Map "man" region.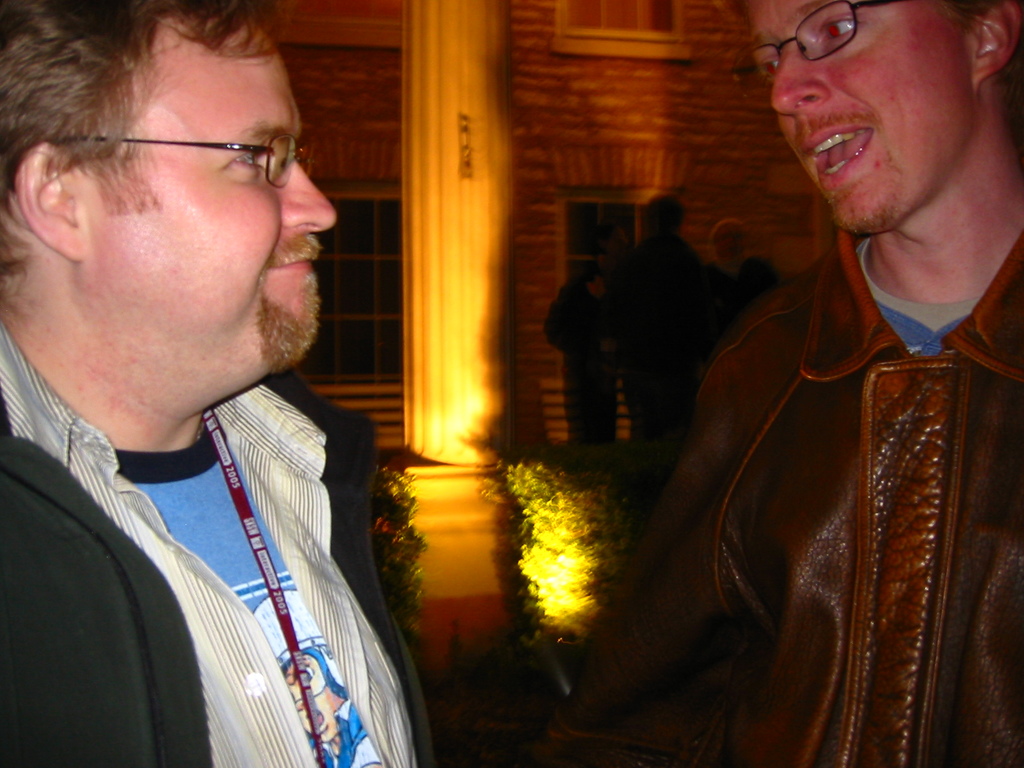
Mapped to (left=7, top=31, right=445, bottom=760).
